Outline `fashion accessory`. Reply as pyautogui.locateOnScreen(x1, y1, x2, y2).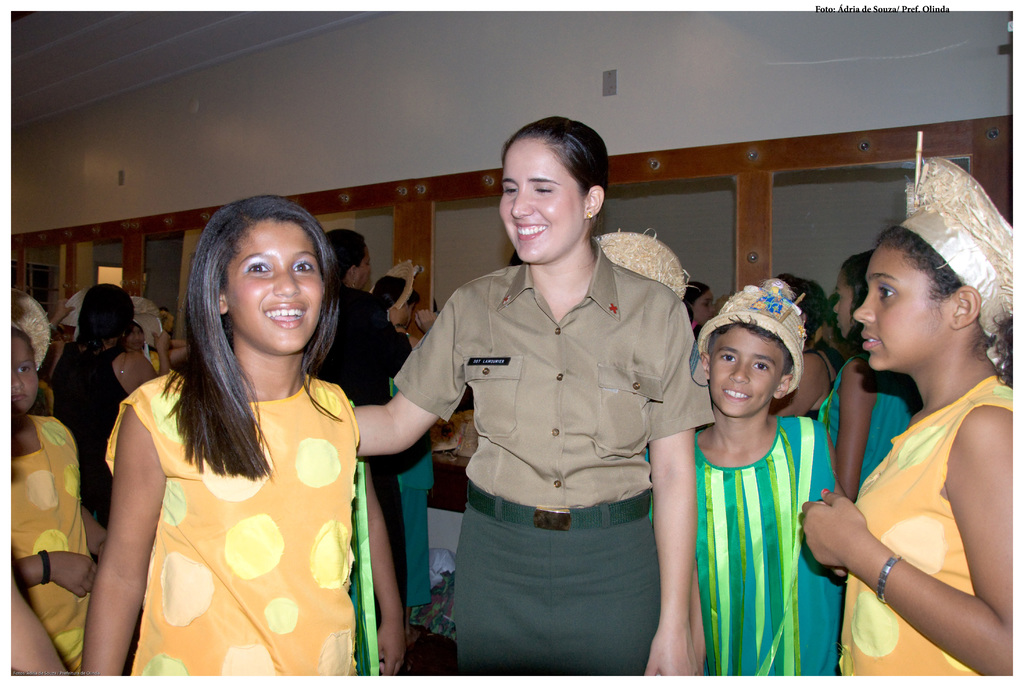
pyautogui.locateOnScreen(598, 226, 692, 299).
